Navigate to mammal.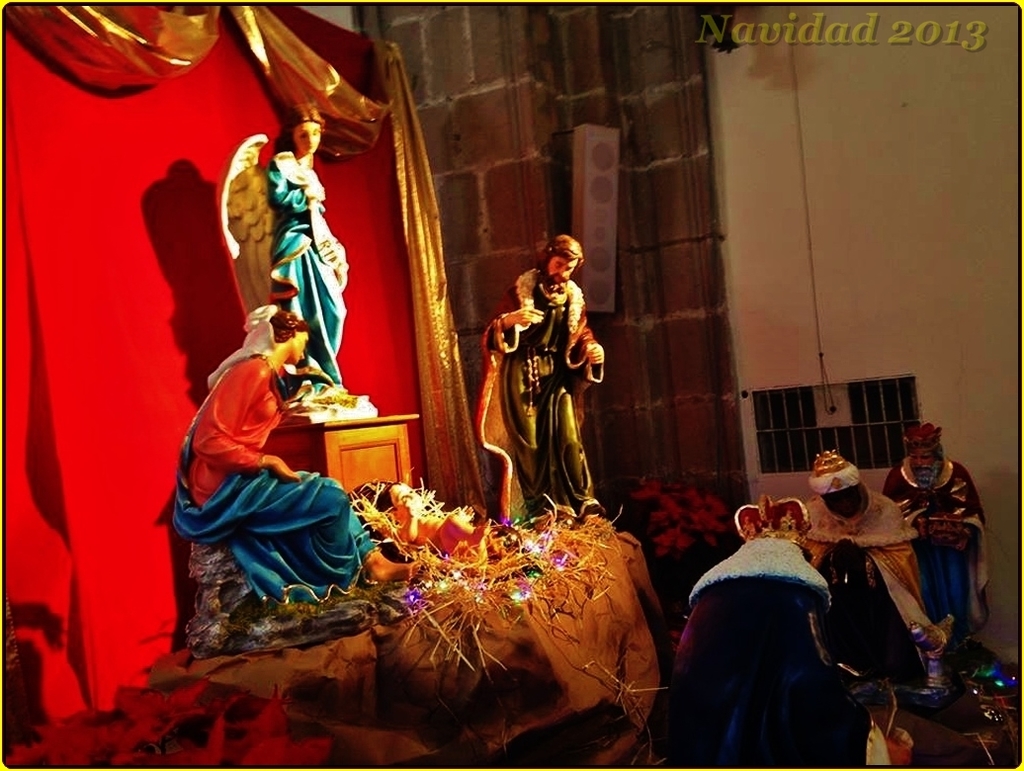
Navigation target: (471, 236, 598, 523).
